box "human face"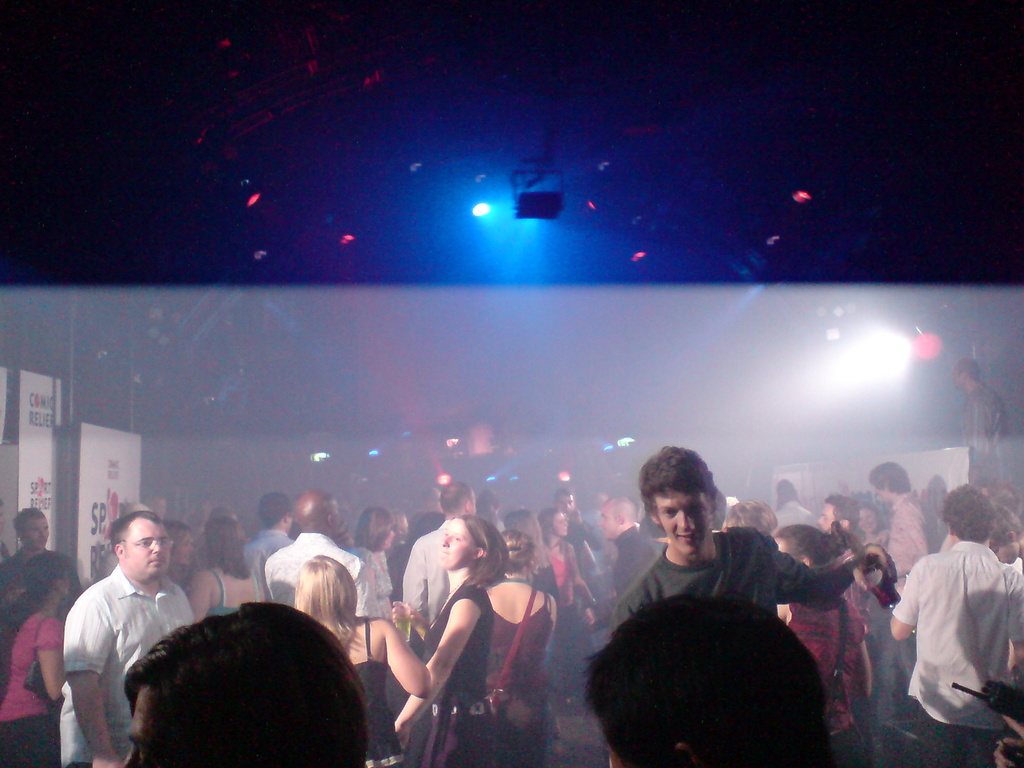
{"left": 438, "top": 516, "right": 476, "bottom": 573}
